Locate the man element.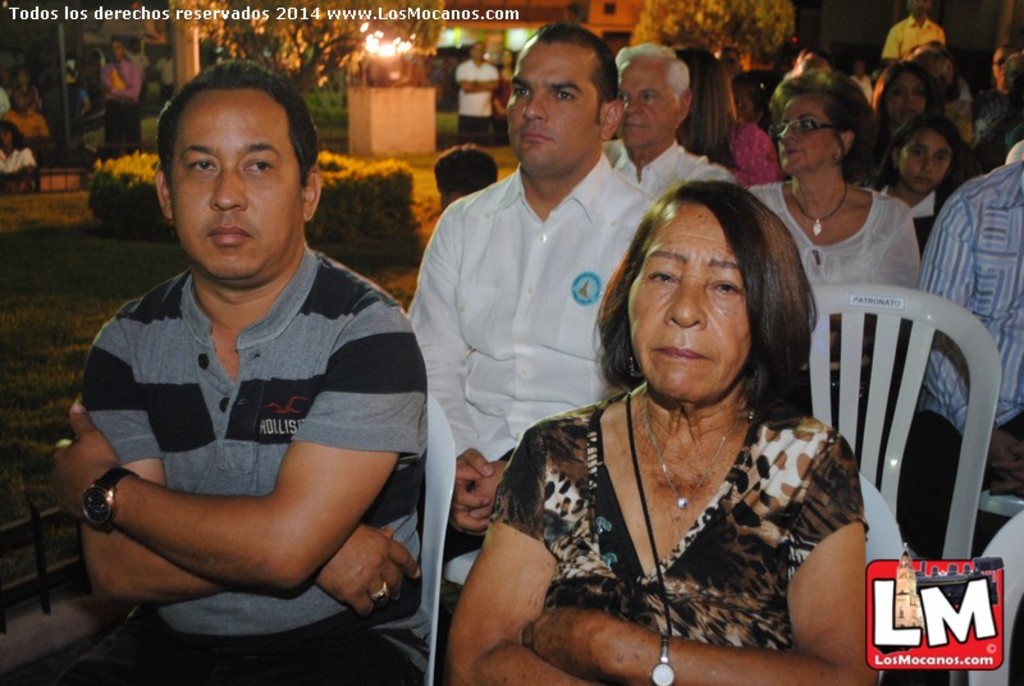
Element bbox: 401,23,653,566.
